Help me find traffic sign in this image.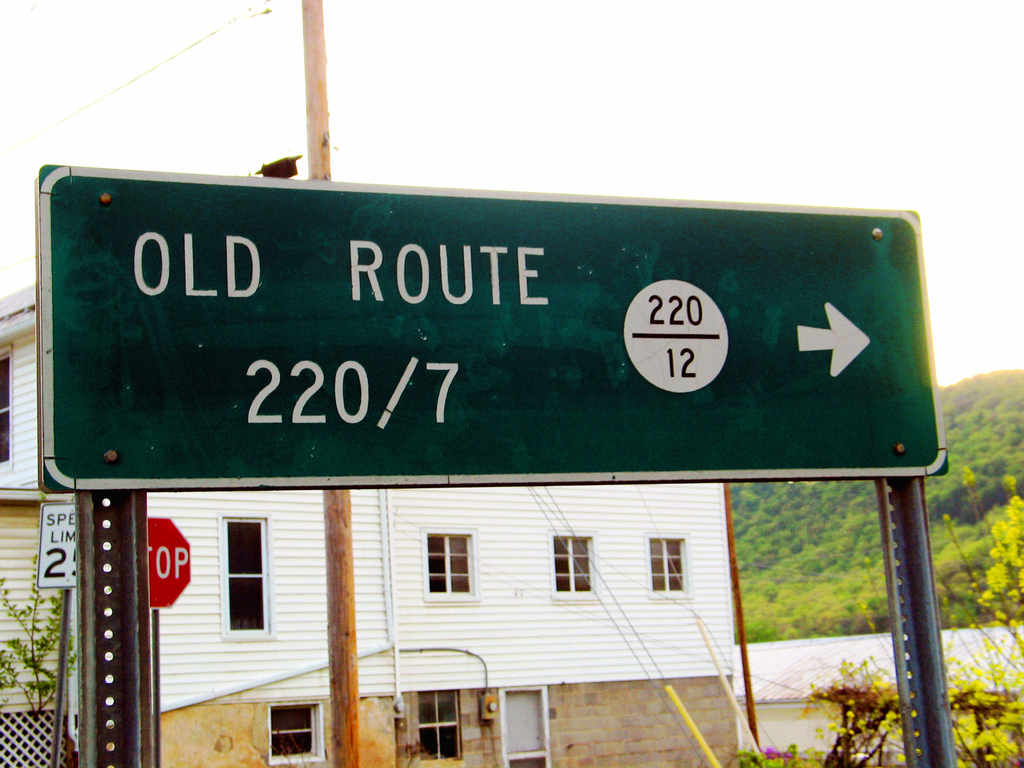
Found it: Rect(148, 511, 198, 605).
